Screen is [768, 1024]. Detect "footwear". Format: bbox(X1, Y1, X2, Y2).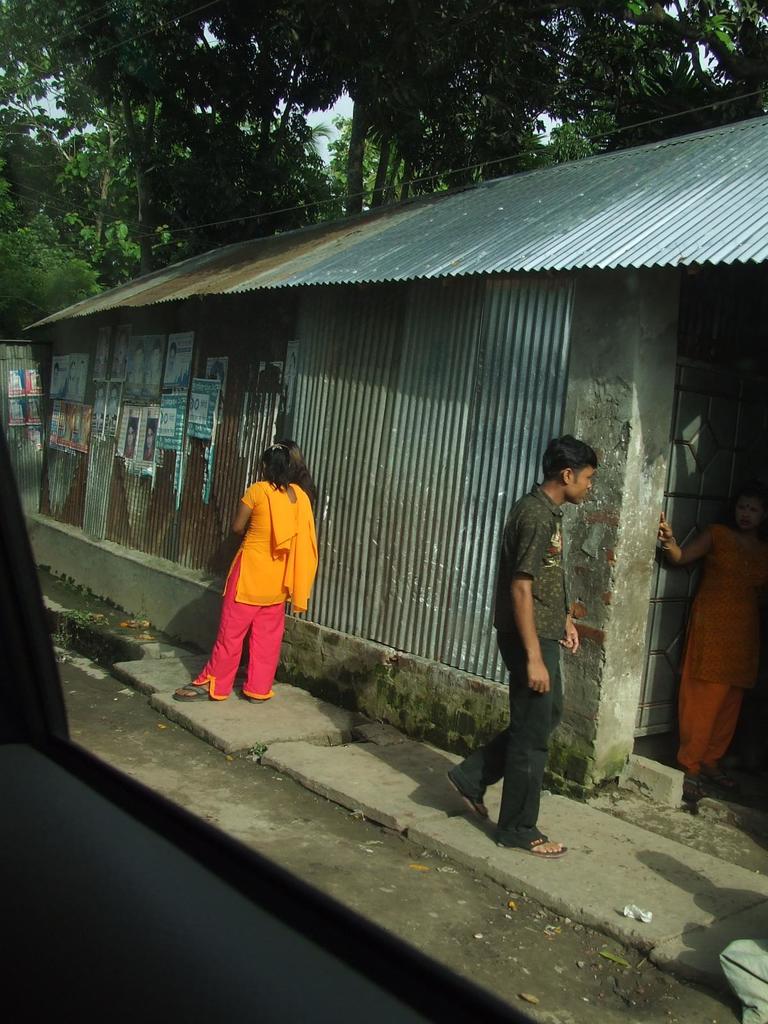
bbox(166, 679, 221, 697).
